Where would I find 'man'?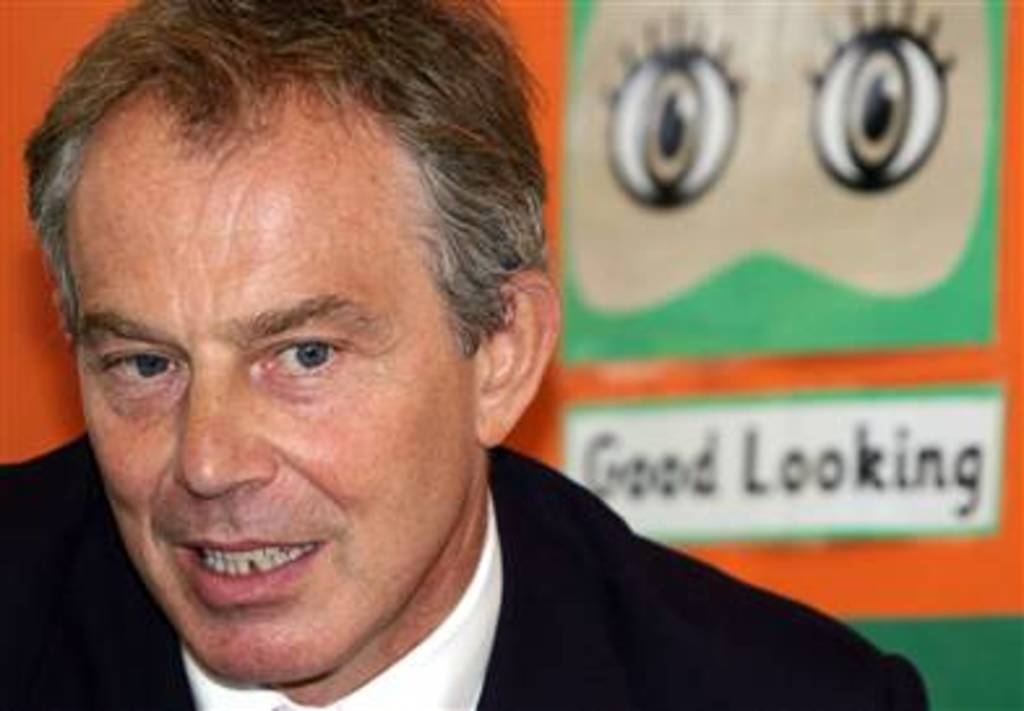
At [0, 29, 891, 703].
